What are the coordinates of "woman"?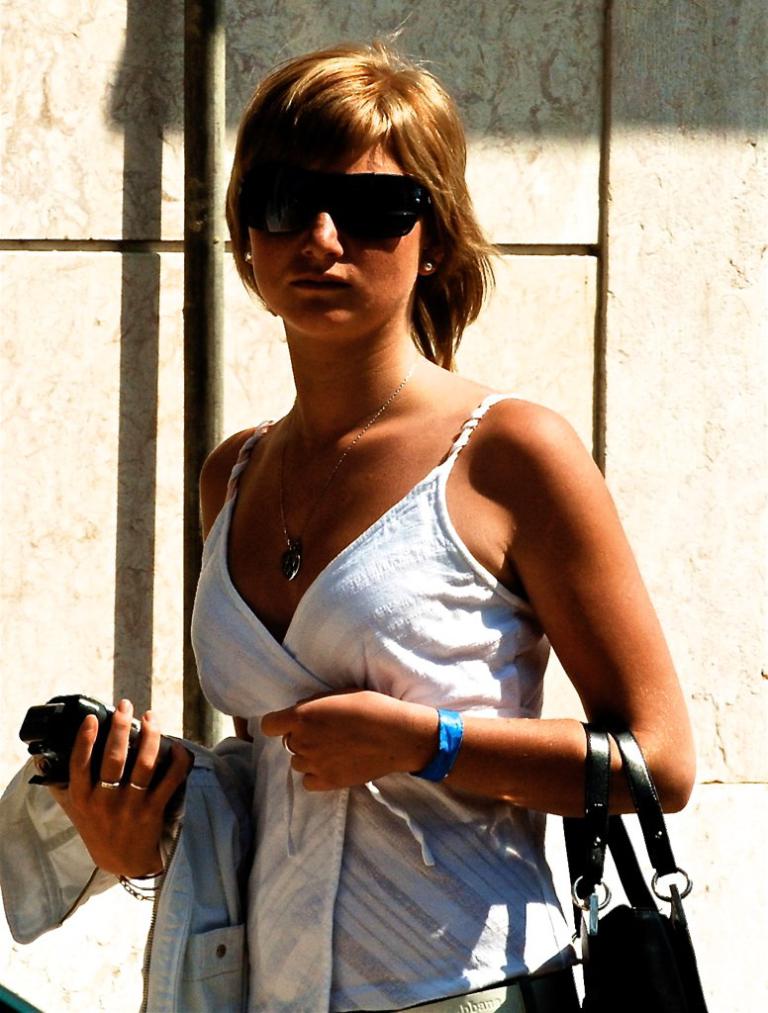
left=162, top=0, right=577, bottom=880.
